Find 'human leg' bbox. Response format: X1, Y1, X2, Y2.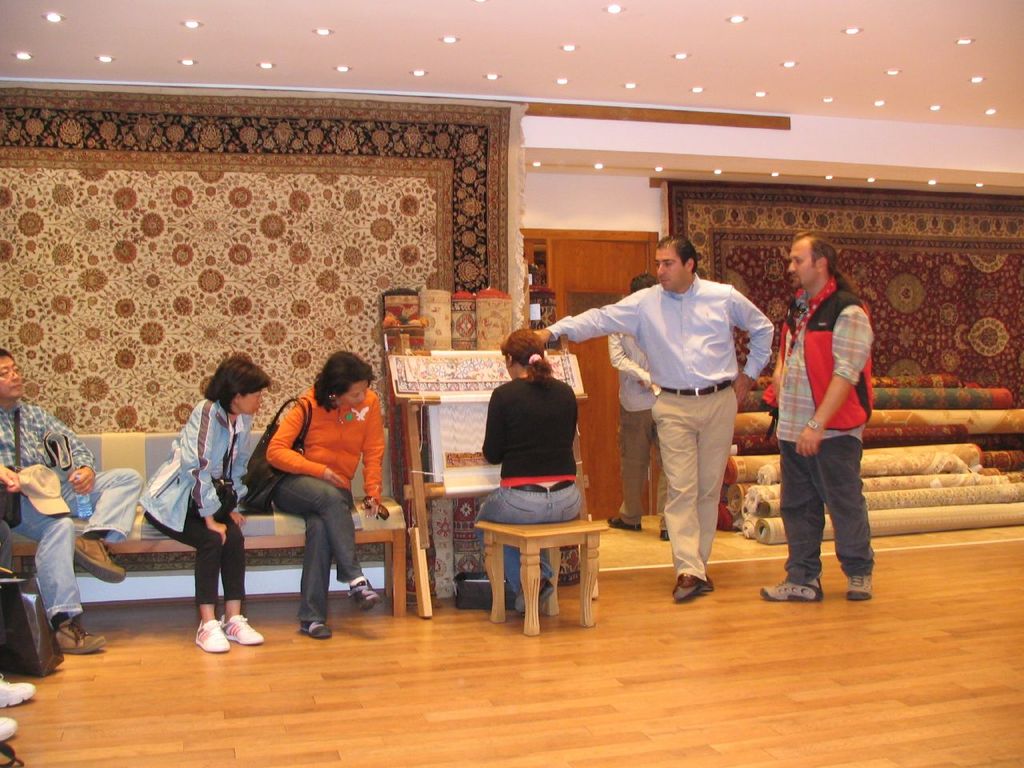
695, 386, 737, 558.
